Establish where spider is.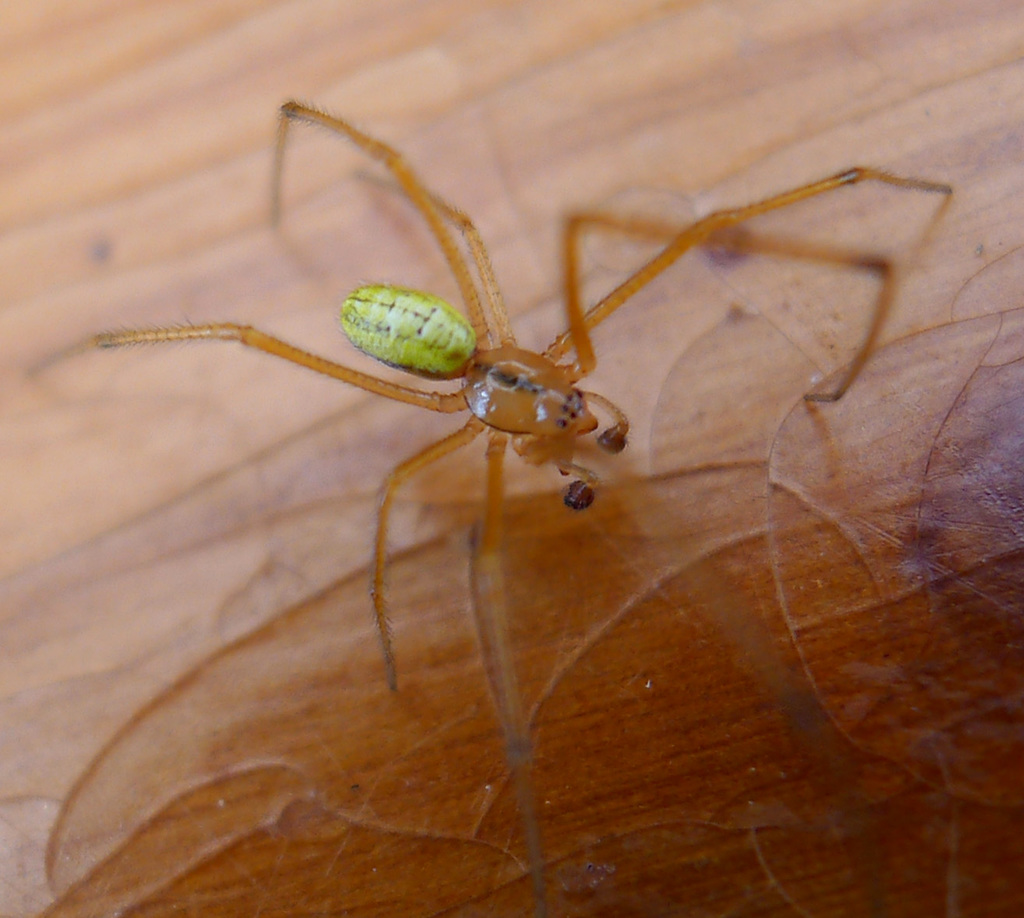
Established at detection(18, 97, 926, 917).
